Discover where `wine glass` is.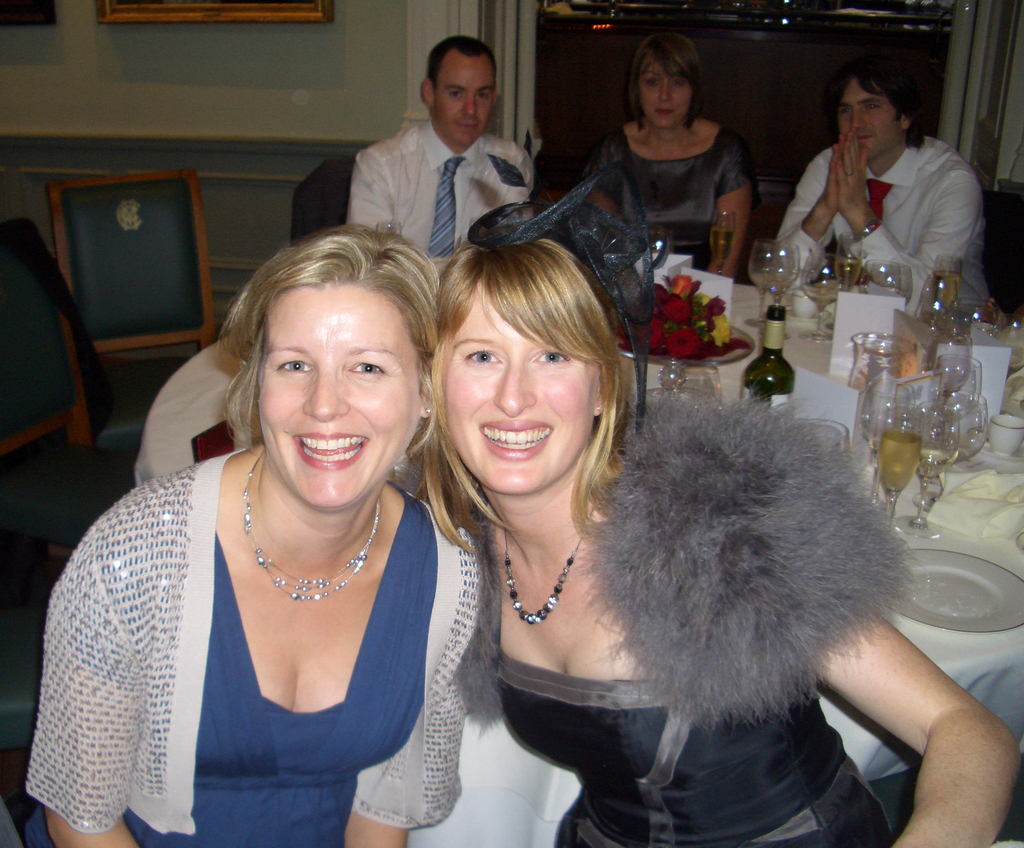
Discovered at 865 370 904 449.
